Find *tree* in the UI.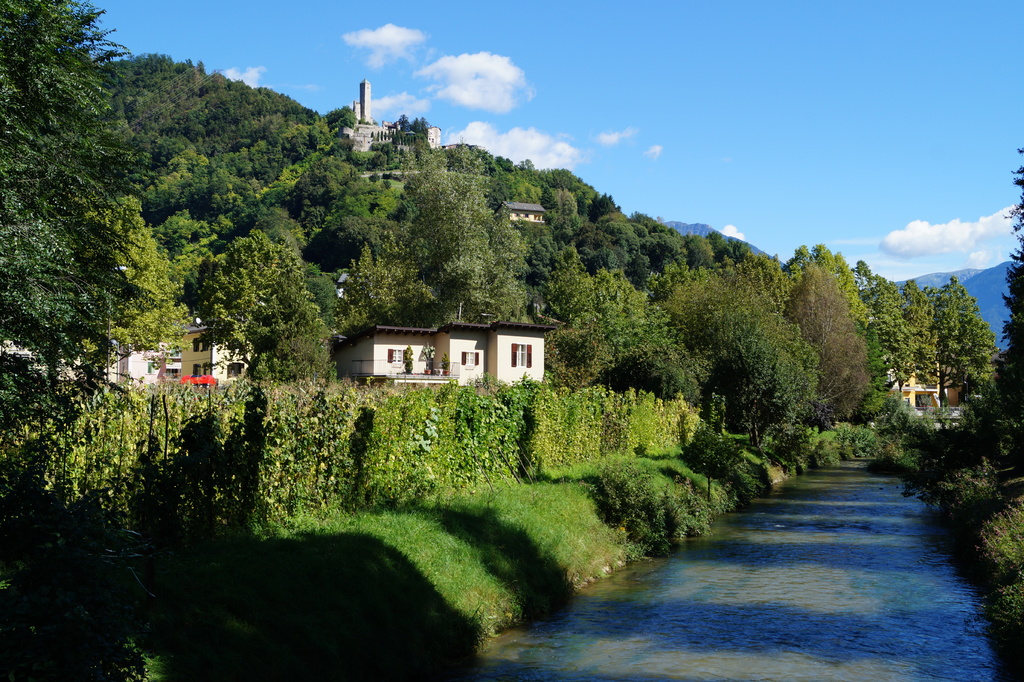
UI element at bbox=[308, 218, 385, 263].
